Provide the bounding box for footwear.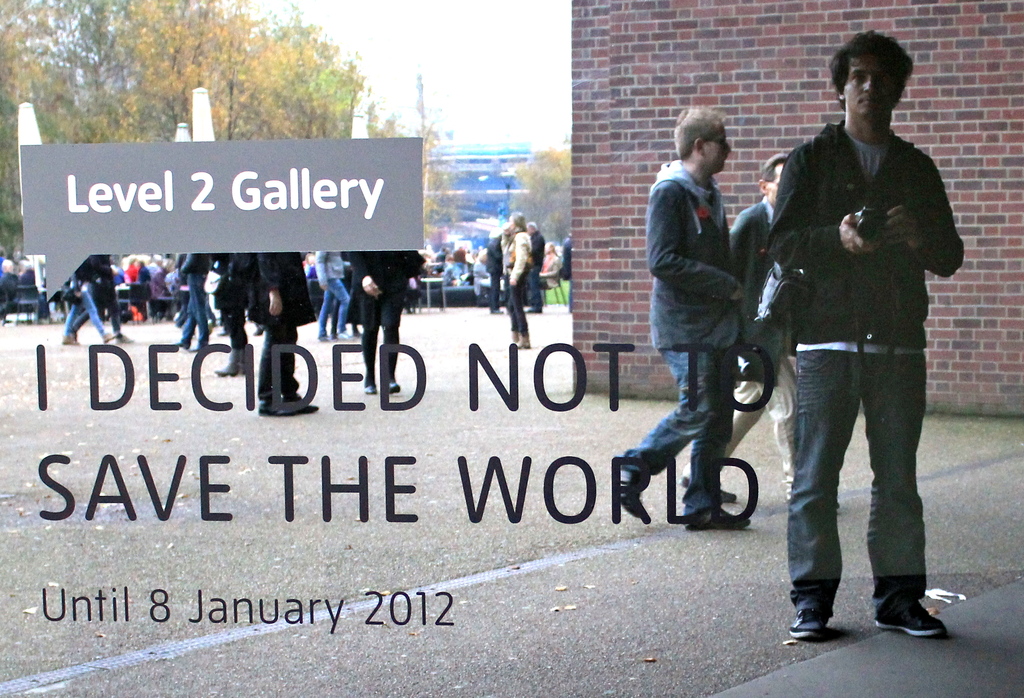
364:384:379:394.
